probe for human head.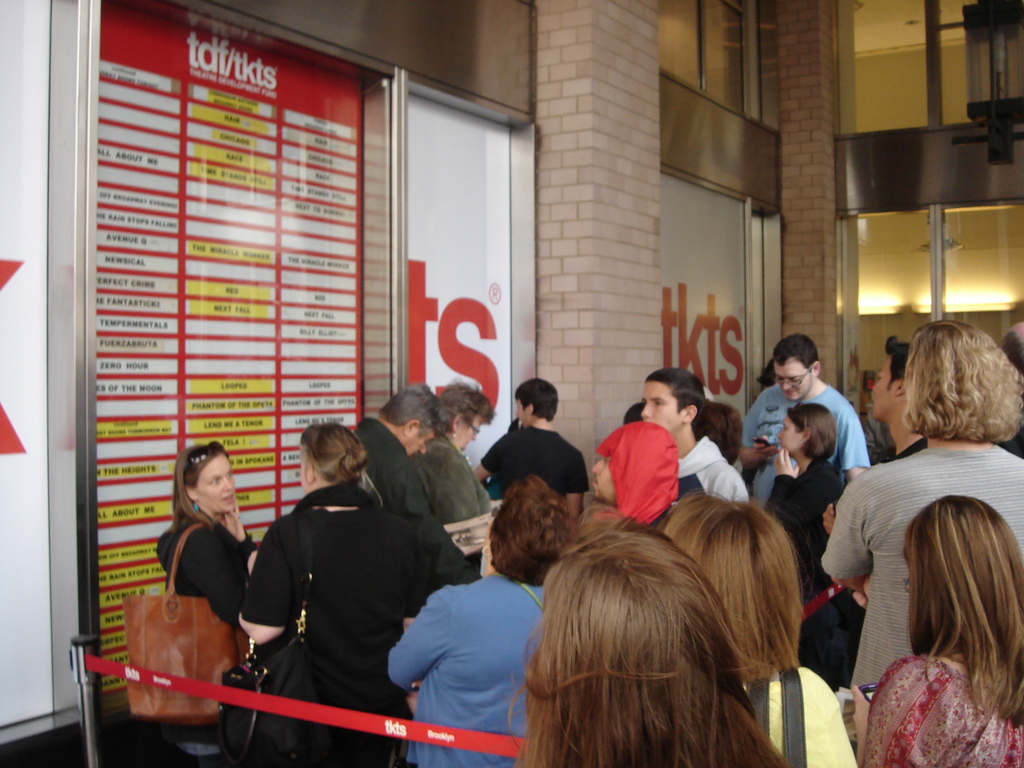
Probe result: <region>779, 404, 837, 464</region>.
